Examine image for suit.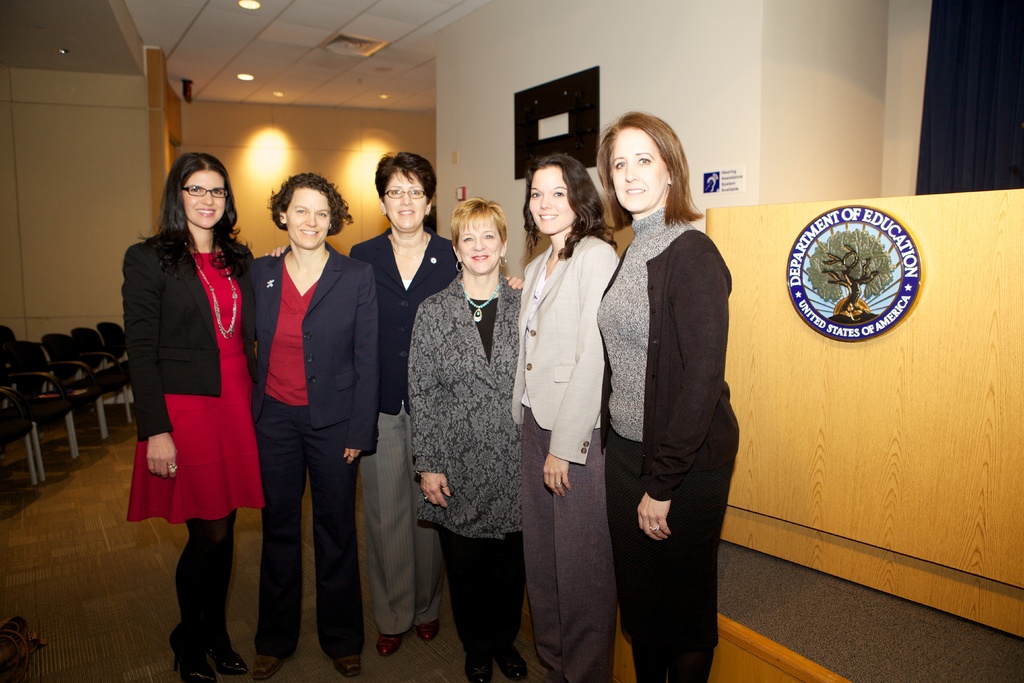
Examination result: region(349, 227, 457, 649).
